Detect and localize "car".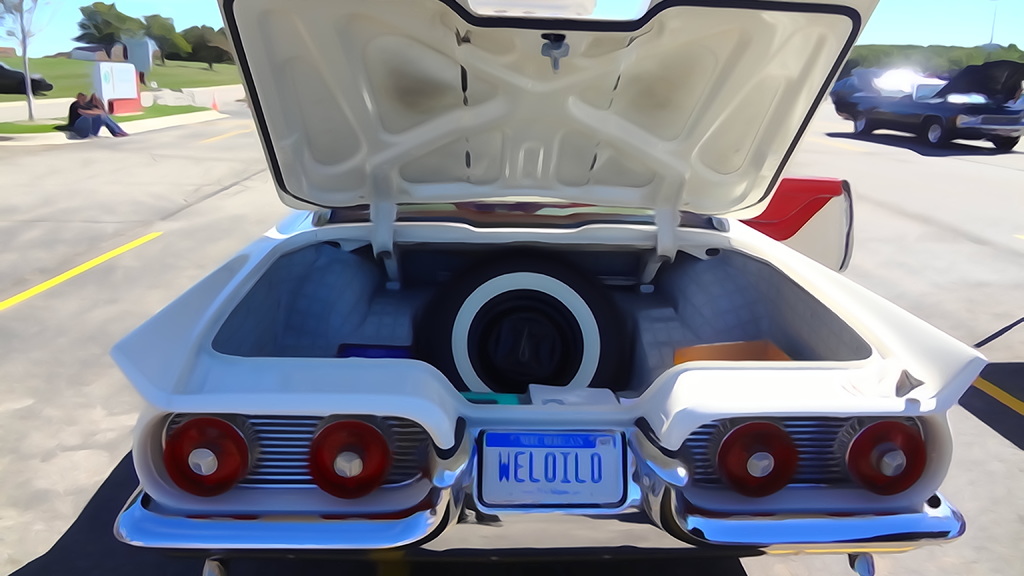
Localized at Rect(831, 52, 1023, 153).
